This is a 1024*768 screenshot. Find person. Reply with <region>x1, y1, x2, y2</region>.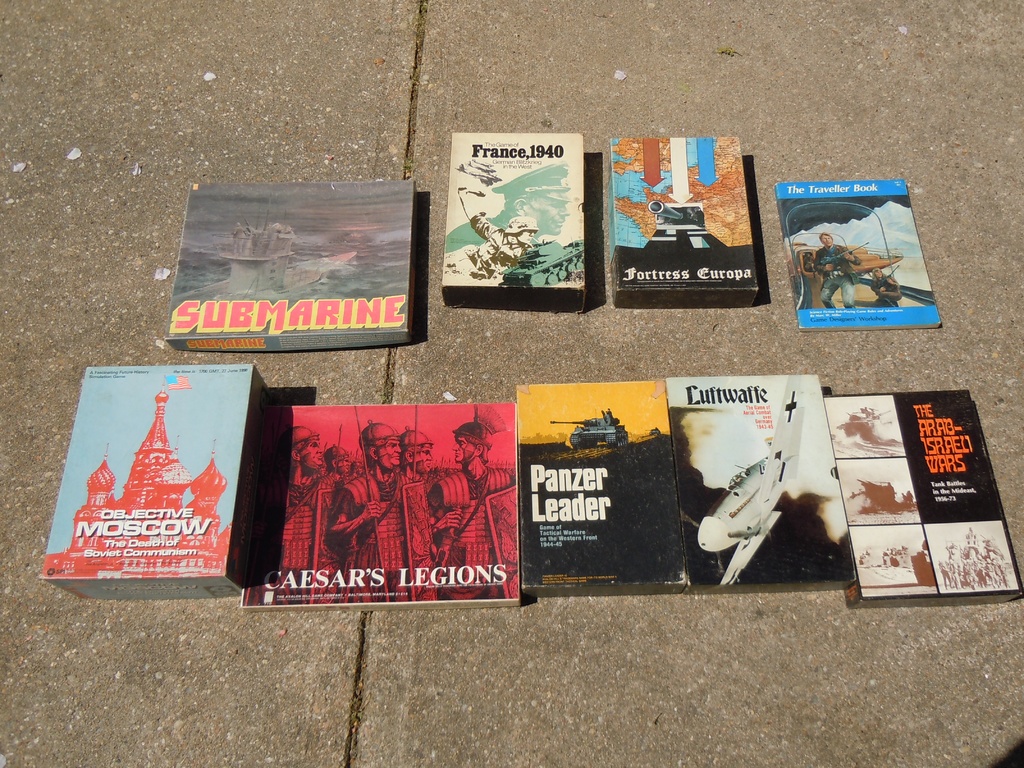
<region>396, 417, 435, 600</region>.
